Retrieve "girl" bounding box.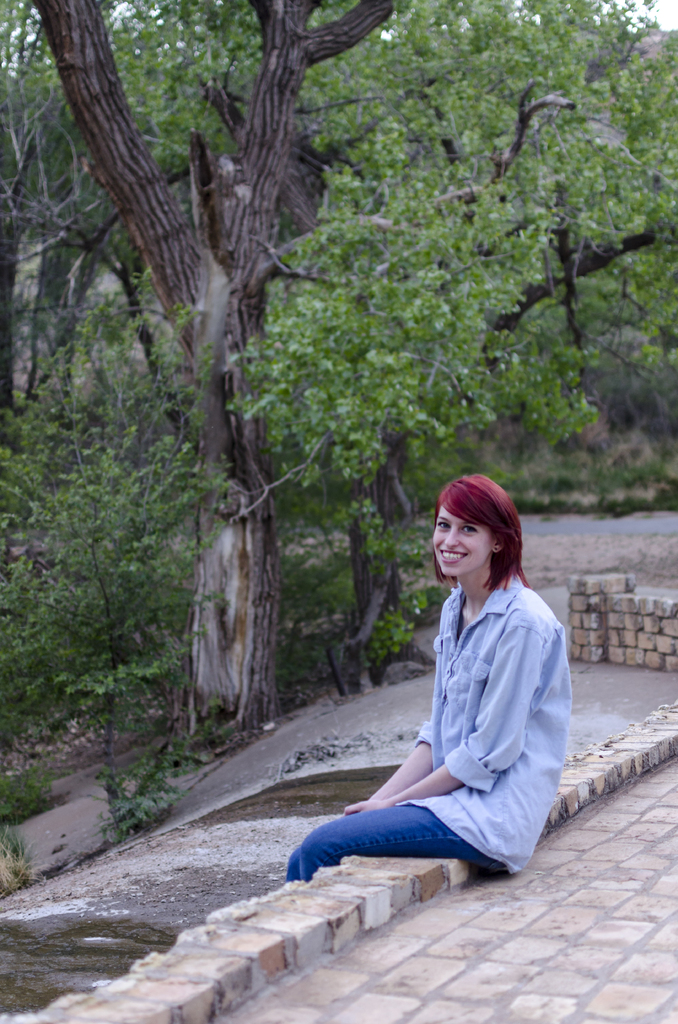
Bounding box: {"left": 302, "top": 473, "right": 567, "bottom": 889}.
